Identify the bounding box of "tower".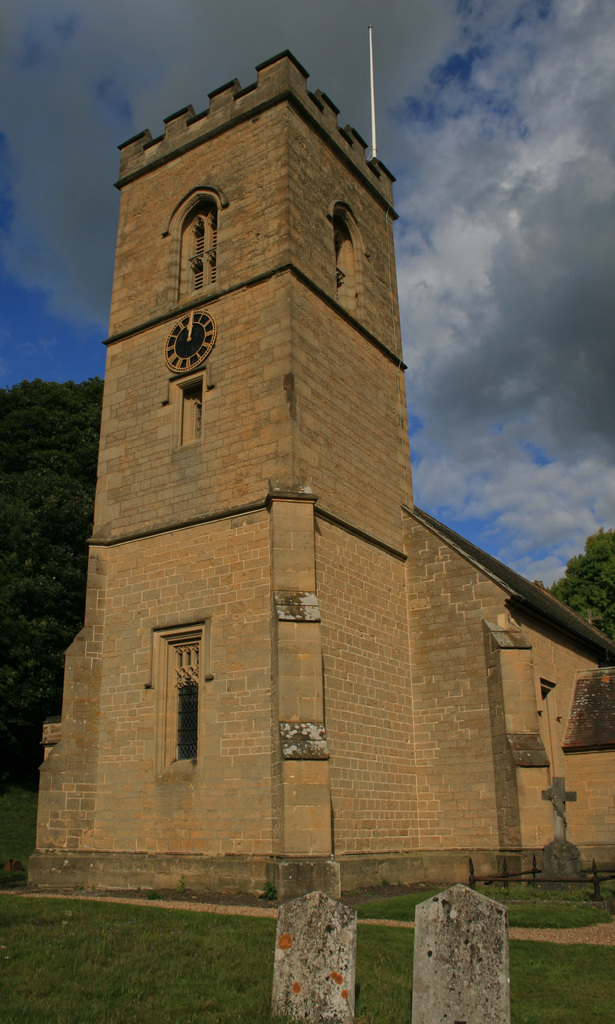
bbox=[73, 12, 514, 913].
